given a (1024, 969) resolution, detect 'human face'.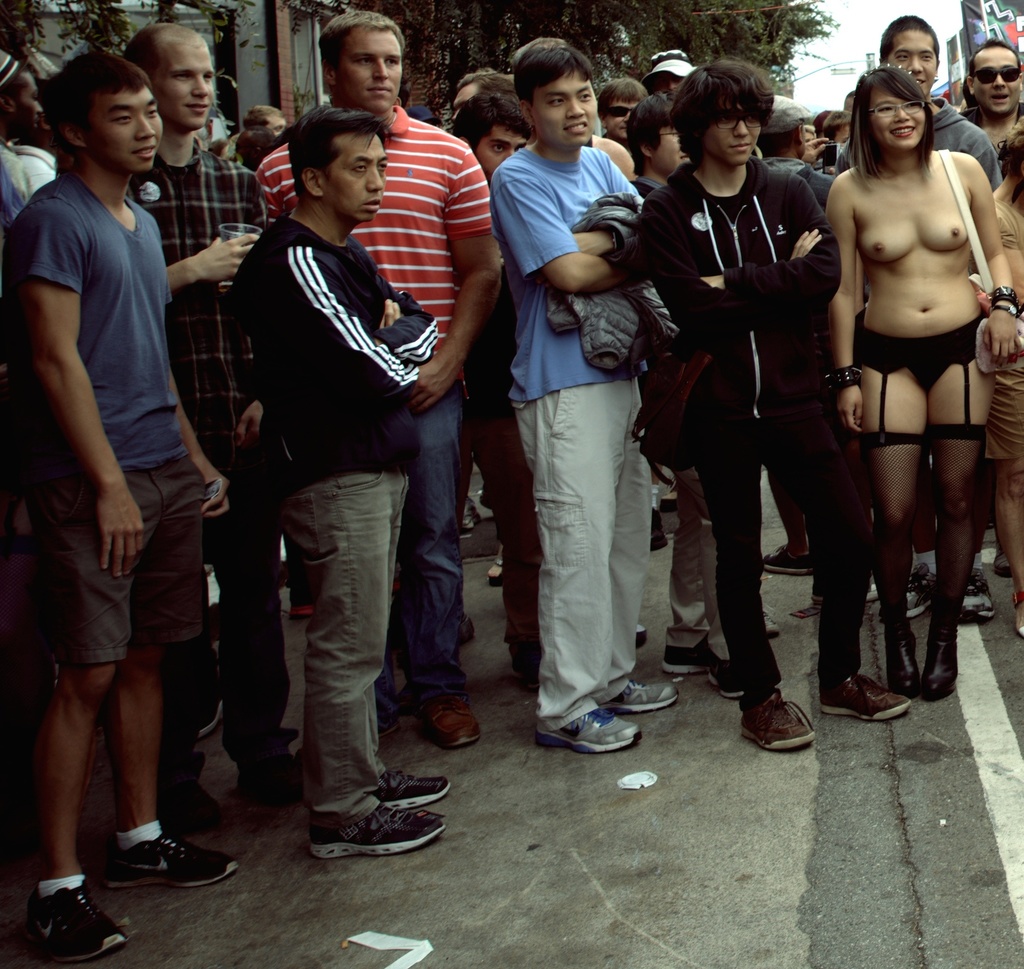
detection(322, 134, 387, 225).
